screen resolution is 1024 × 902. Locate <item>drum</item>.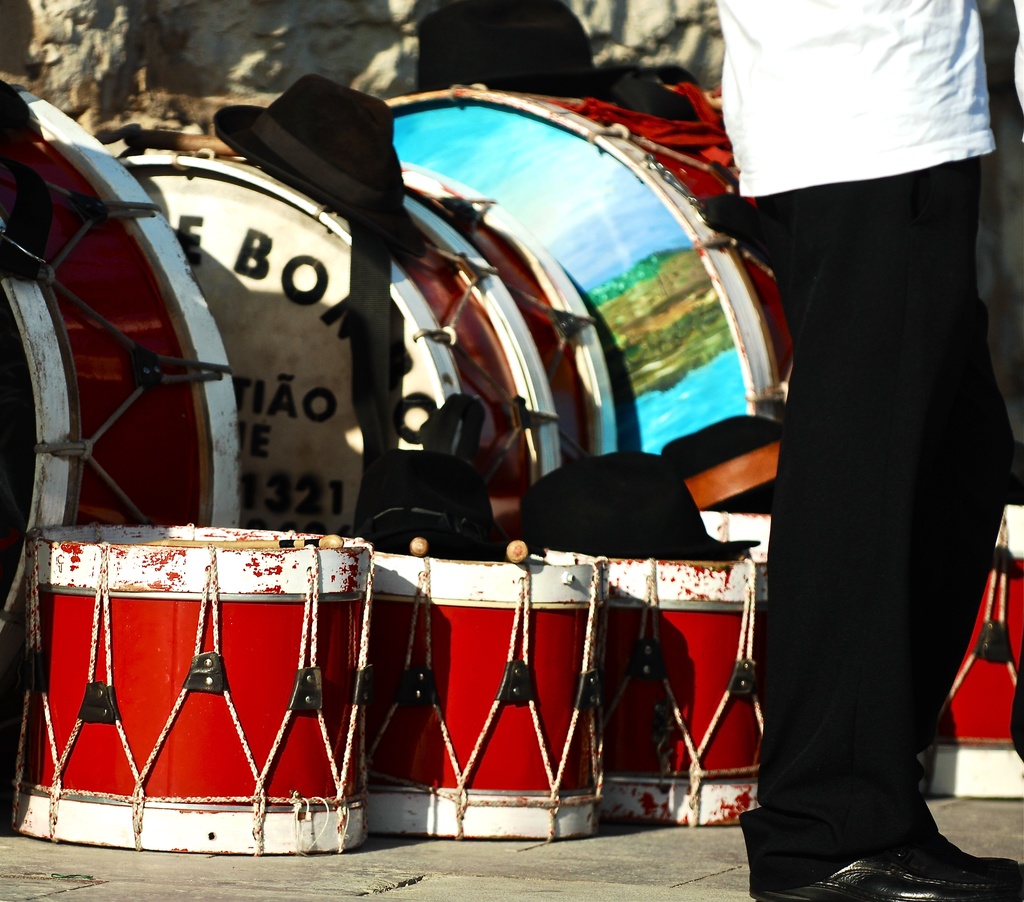
pyautogui.locateOnScreen(601, 556, 768, 831).
